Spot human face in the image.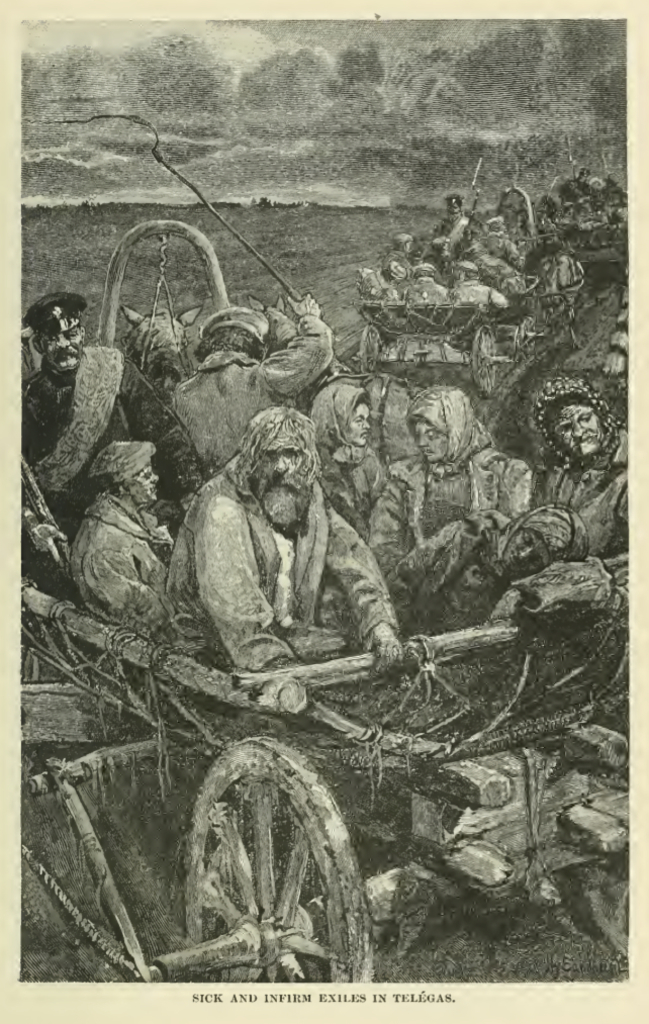
human face found at 127 468 157 501.
